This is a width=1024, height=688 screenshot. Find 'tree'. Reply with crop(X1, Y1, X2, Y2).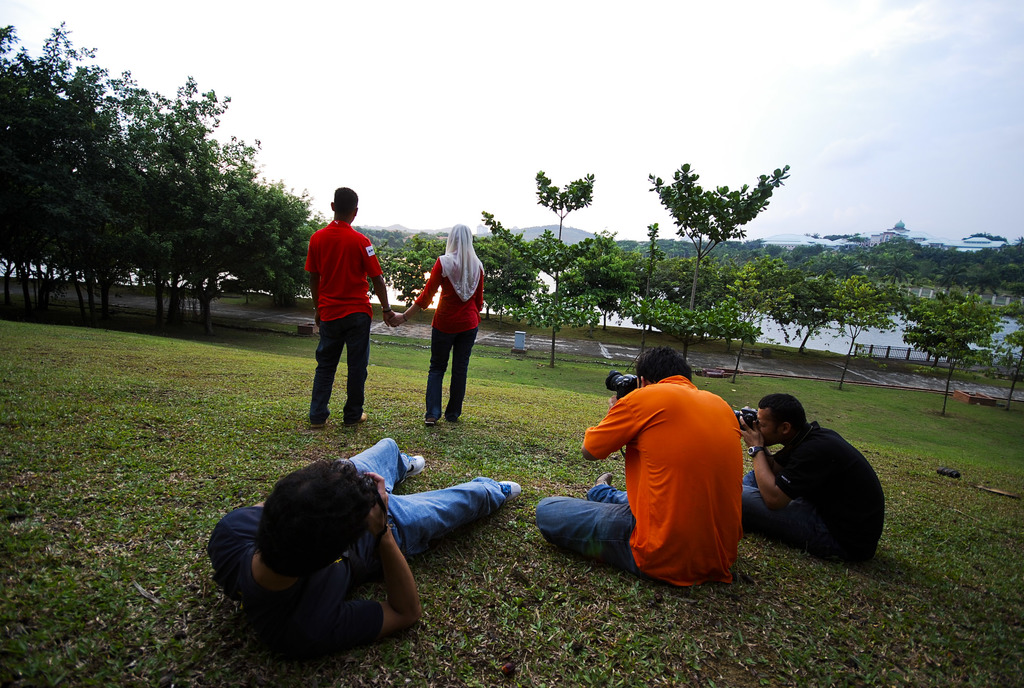
crop(732, 261, 859, 361).
